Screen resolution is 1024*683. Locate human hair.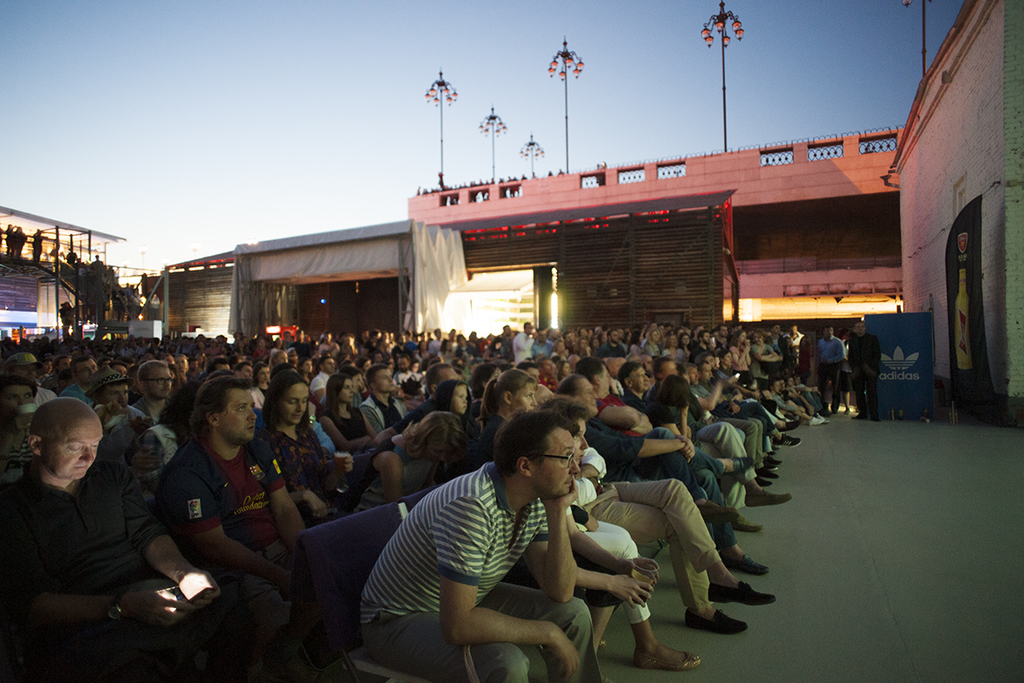
(823,324,829,336).
